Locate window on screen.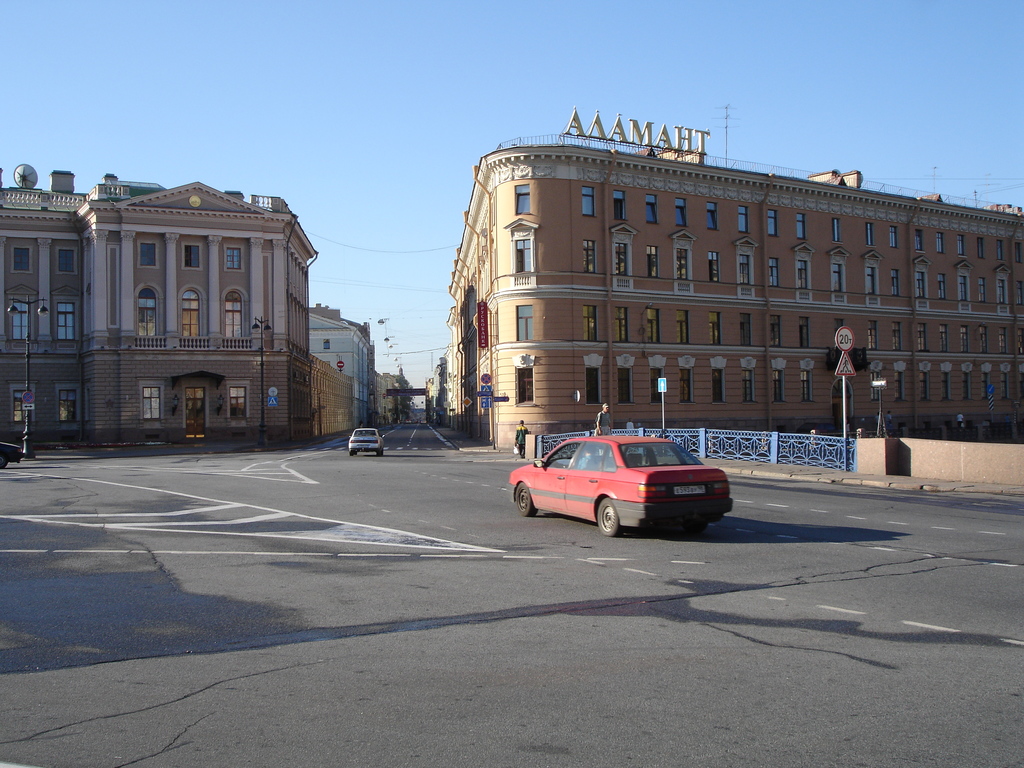
On screen at (137,298,159,336).
